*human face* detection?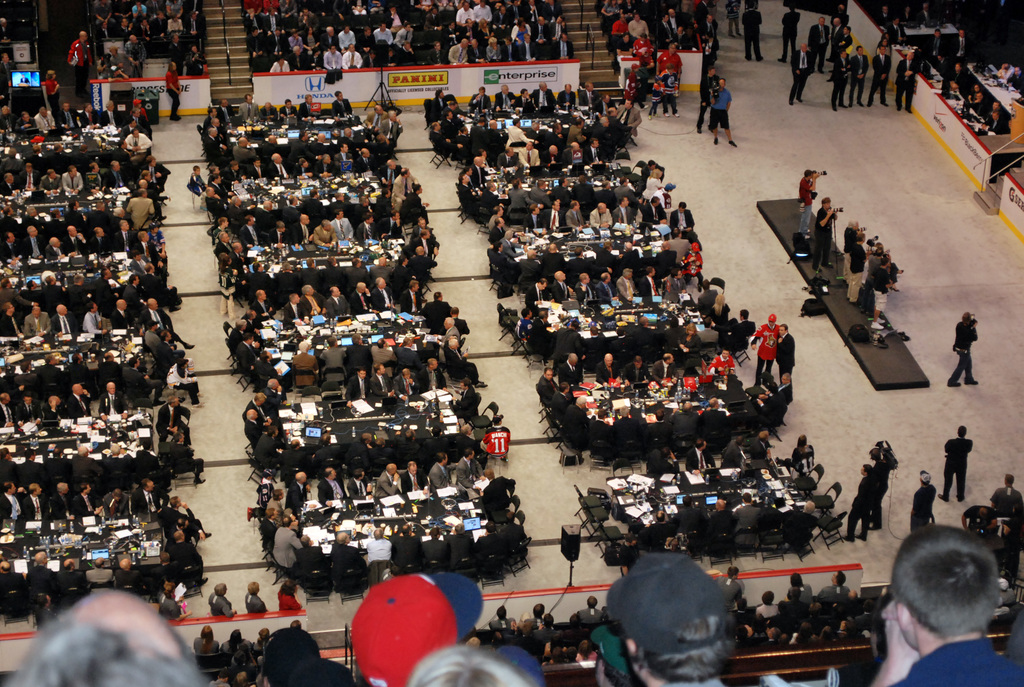
locate(573, 202, 580, 212)
